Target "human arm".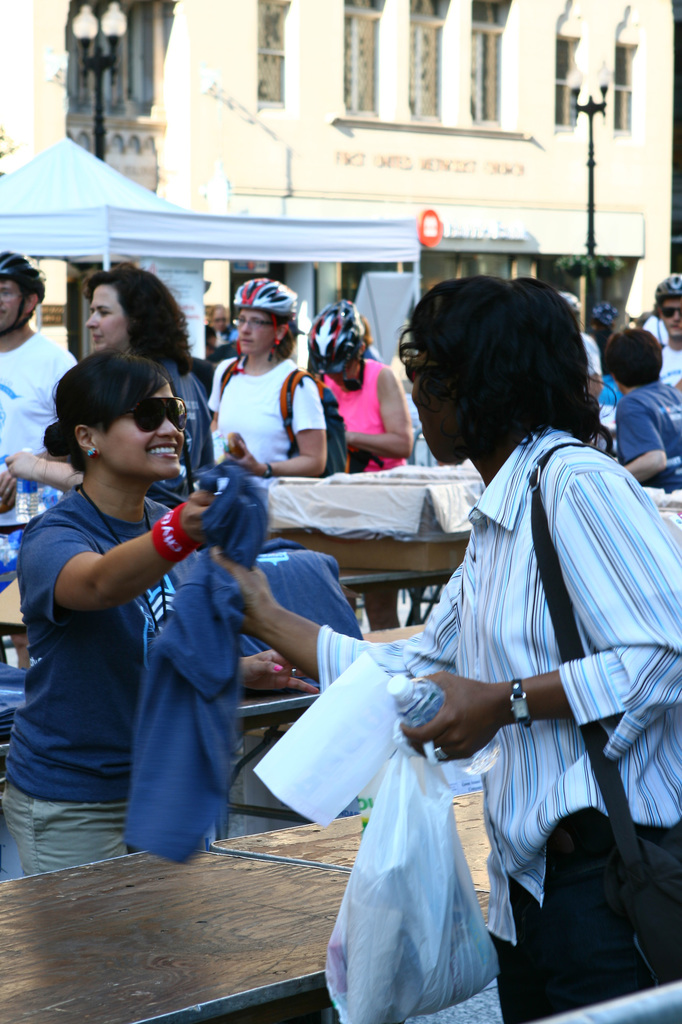
Target region: box=[225, 374, 335, 479].
